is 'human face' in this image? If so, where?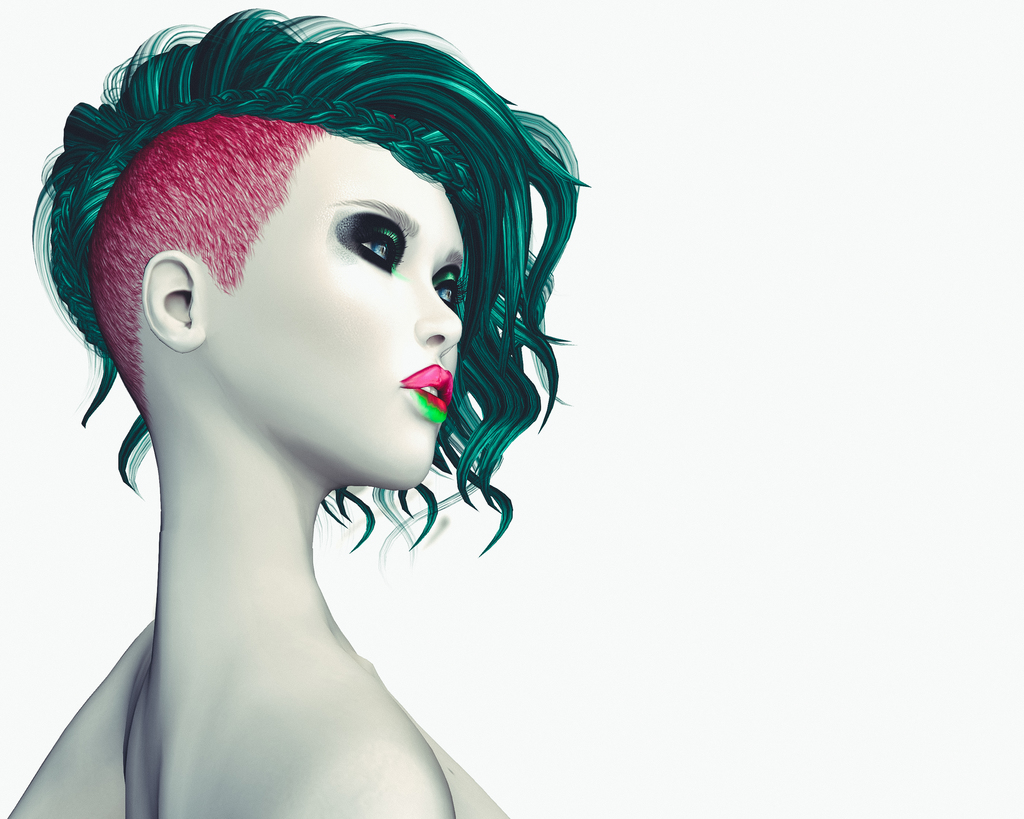
Yes, at Rect(206, 134, 465, 492).
